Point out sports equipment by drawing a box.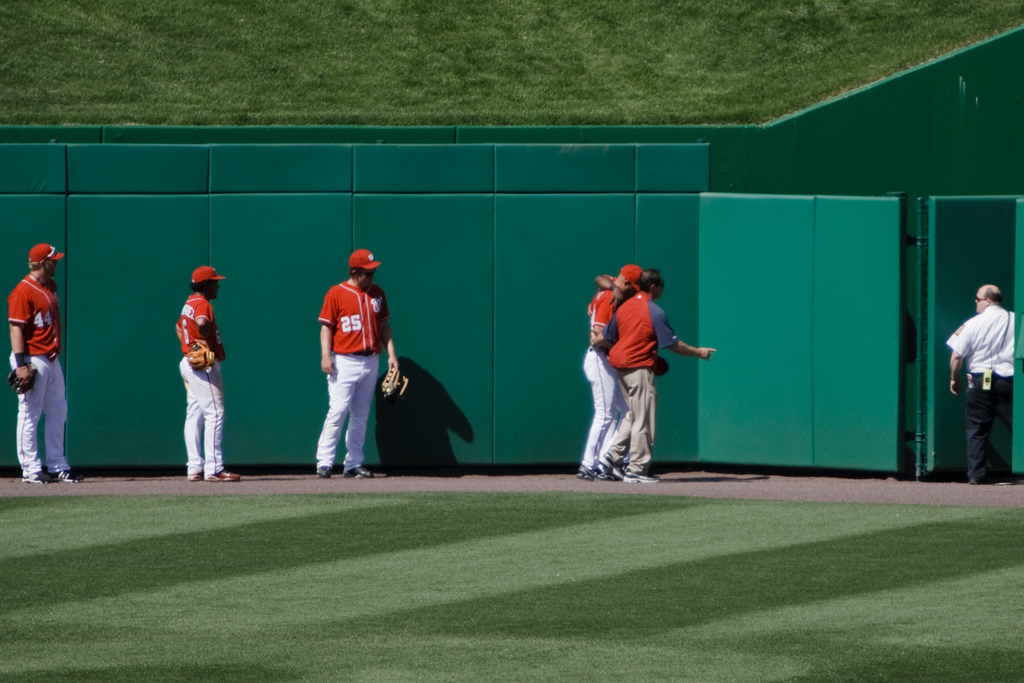
x1=380, y1=363, x2=410, y2=397.
